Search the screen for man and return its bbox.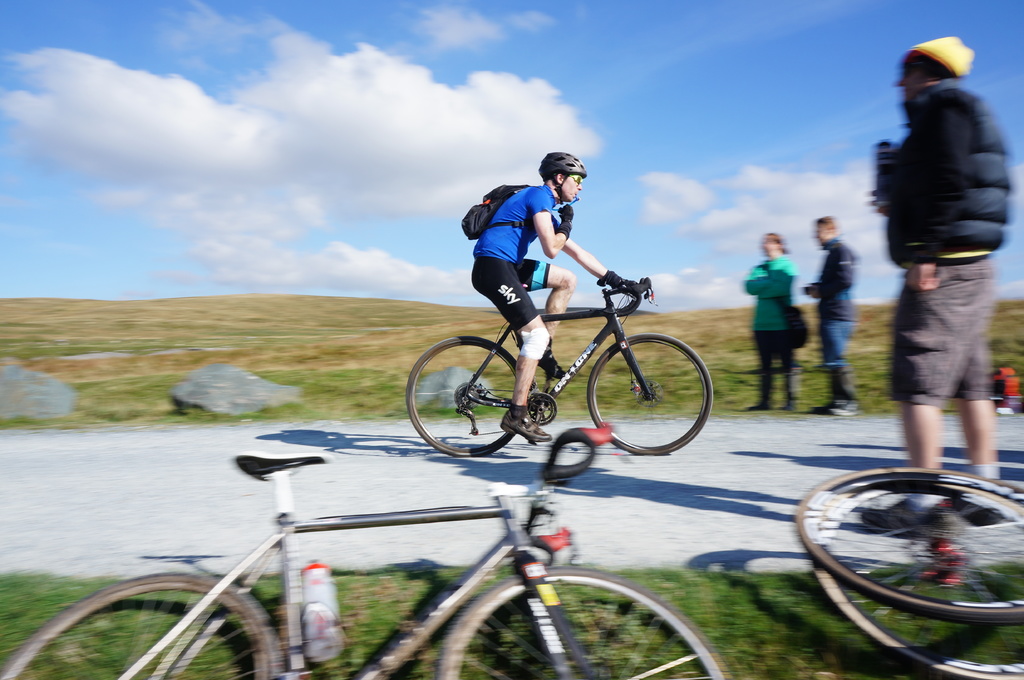
Found: [left=802, top=213, right=861, bottom=416].
